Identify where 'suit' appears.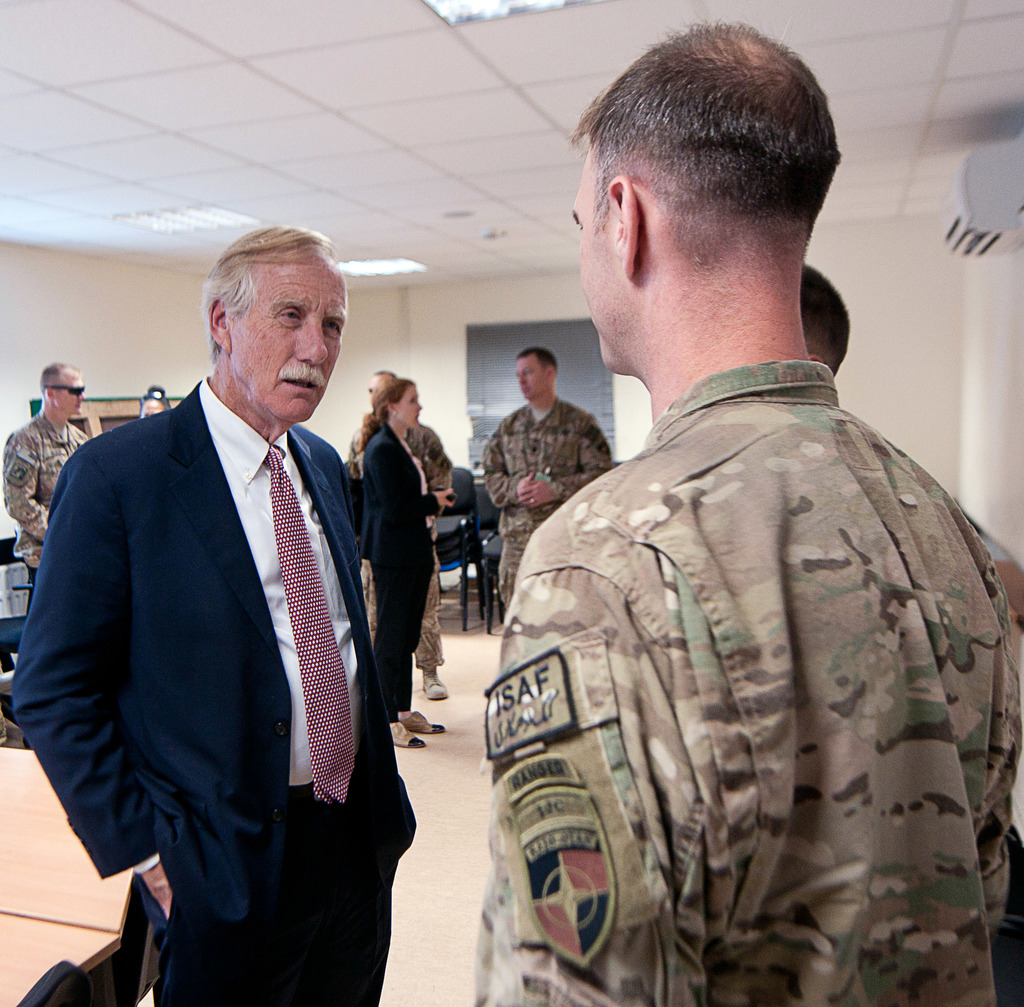
Appears at 54:298:387:981.
